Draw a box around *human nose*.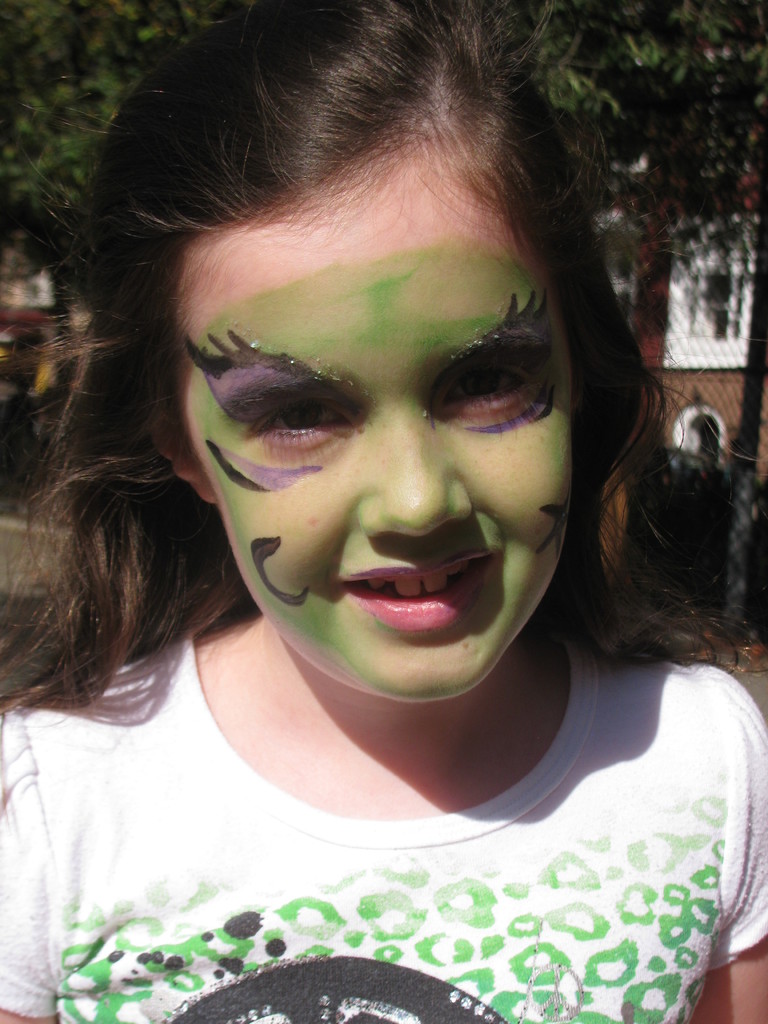
box=[357, 399, 474, 543].
